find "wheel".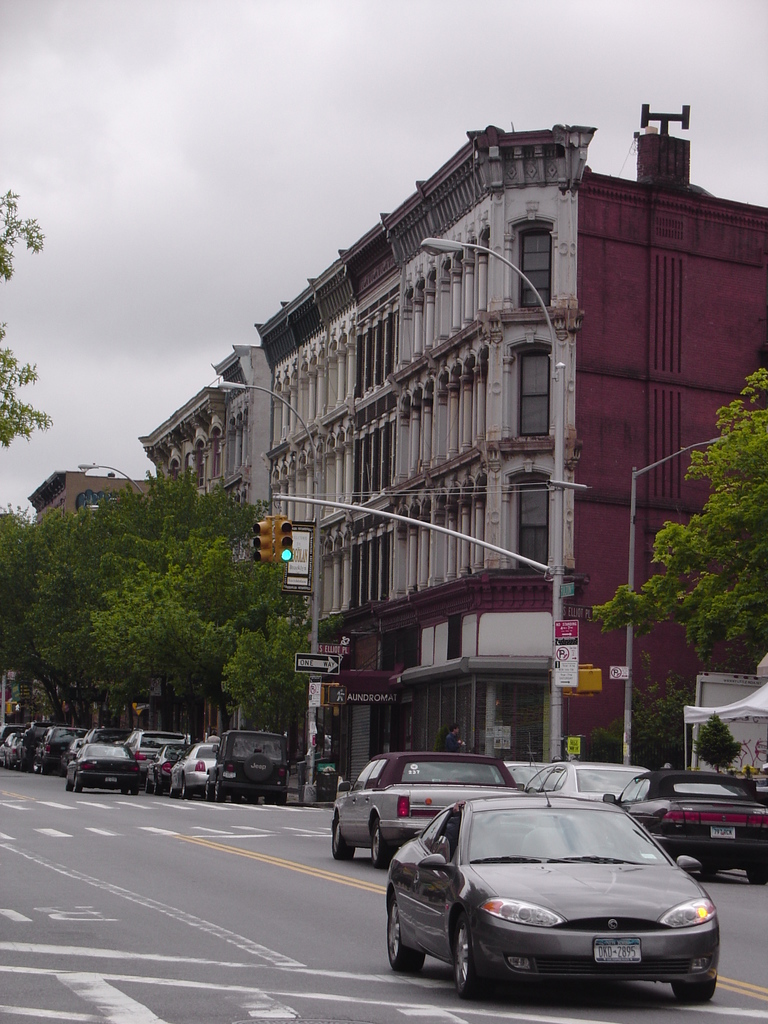
x1=168 y1=788 x2=177 y2=797.
